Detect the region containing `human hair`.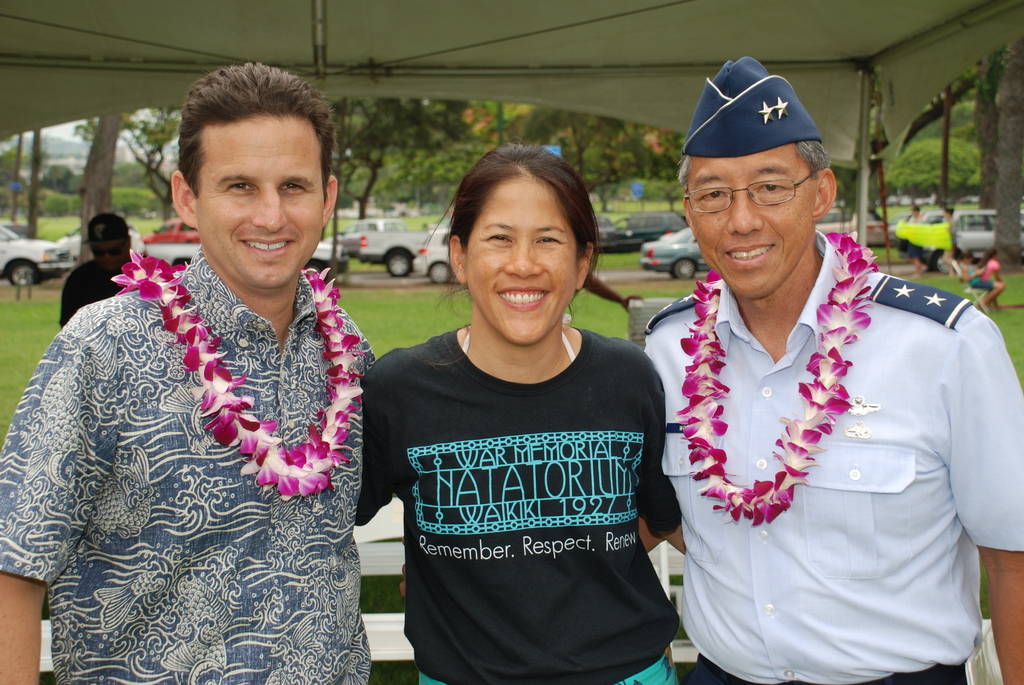
<box>179,59,331,216</box>.
